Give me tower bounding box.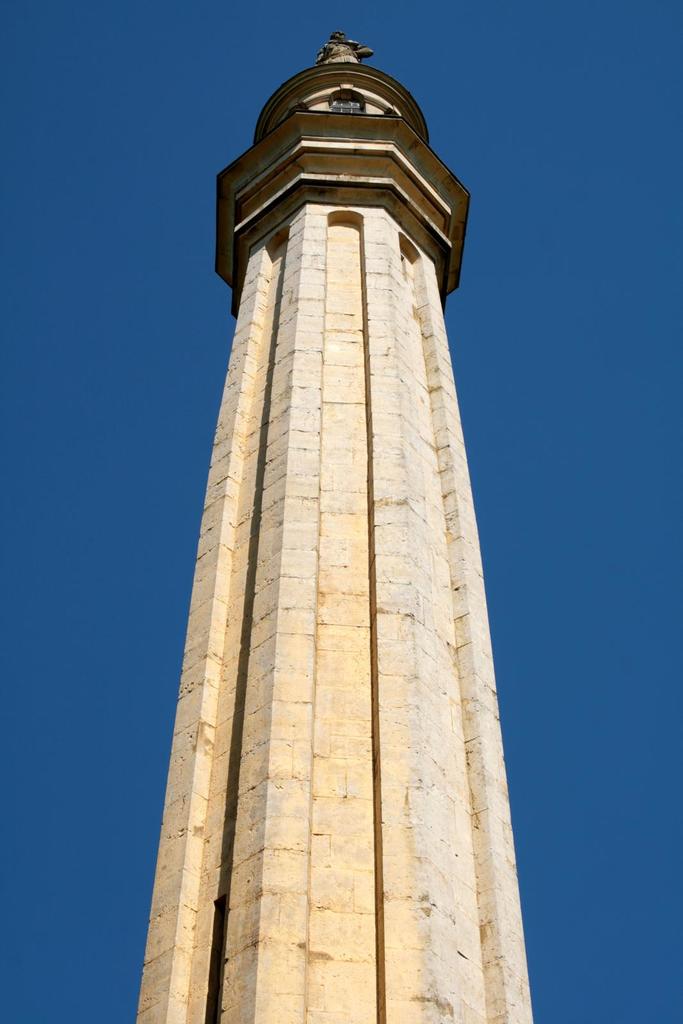
(x1=122, y1=52, x2=538, y2=943).
